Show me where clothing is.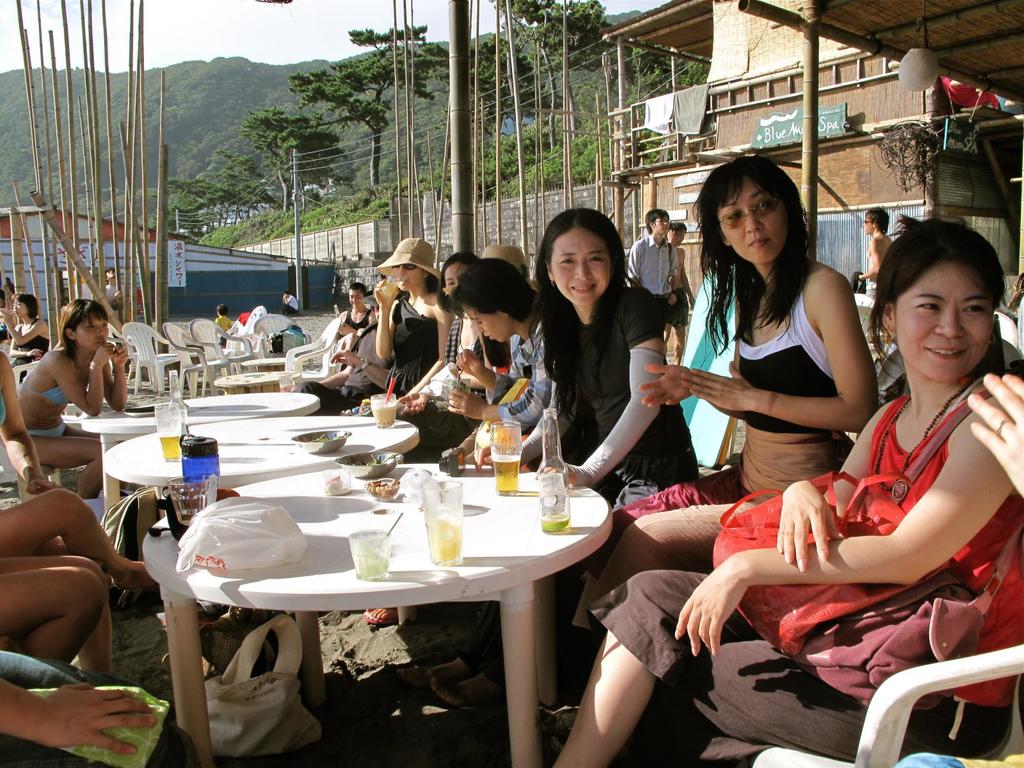
clothing is at bbox=(20, 383, 72, 408).
